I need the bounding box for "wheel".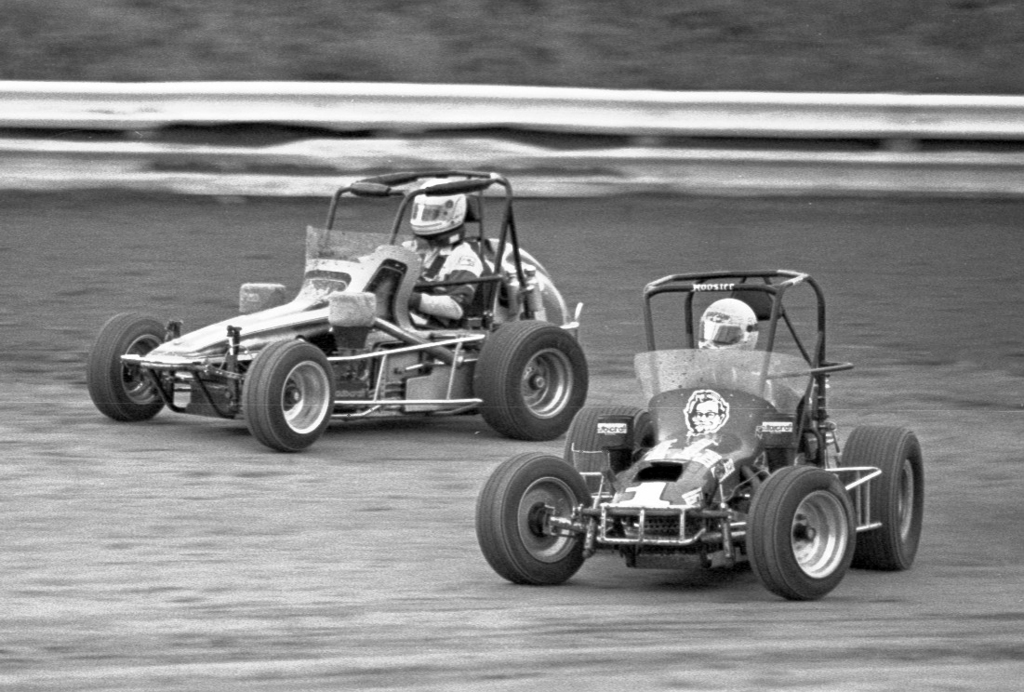
Here it is: 473 452 591 583.
